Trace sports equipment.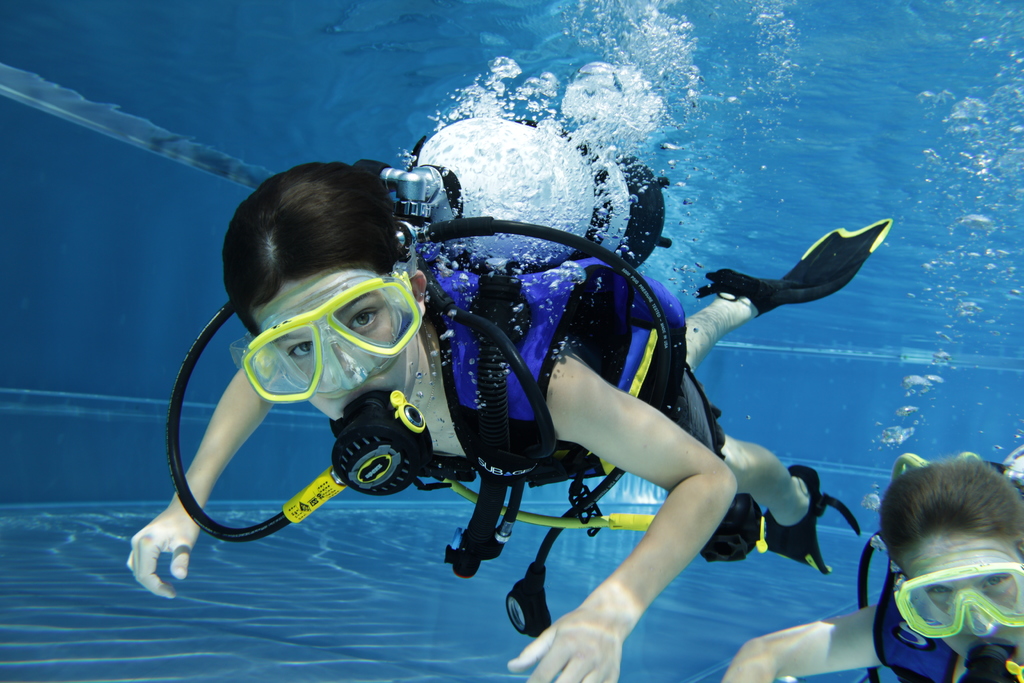
Traced to [691, 216, 895, 327].
